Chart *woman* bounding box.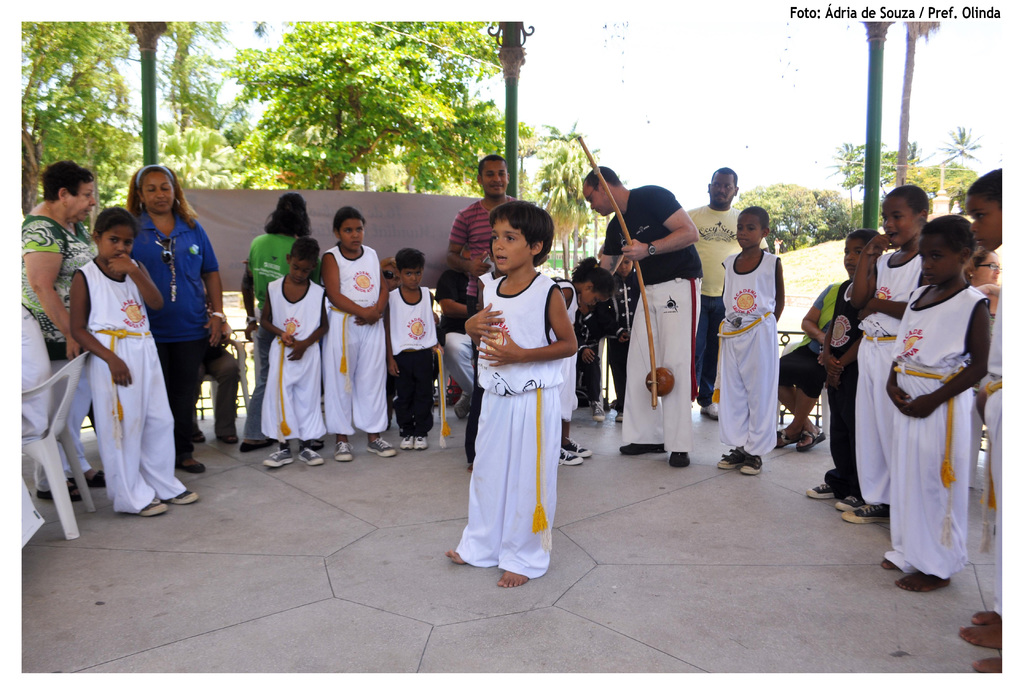
Charted: left=123, top=163, right=220, bottom=473.
